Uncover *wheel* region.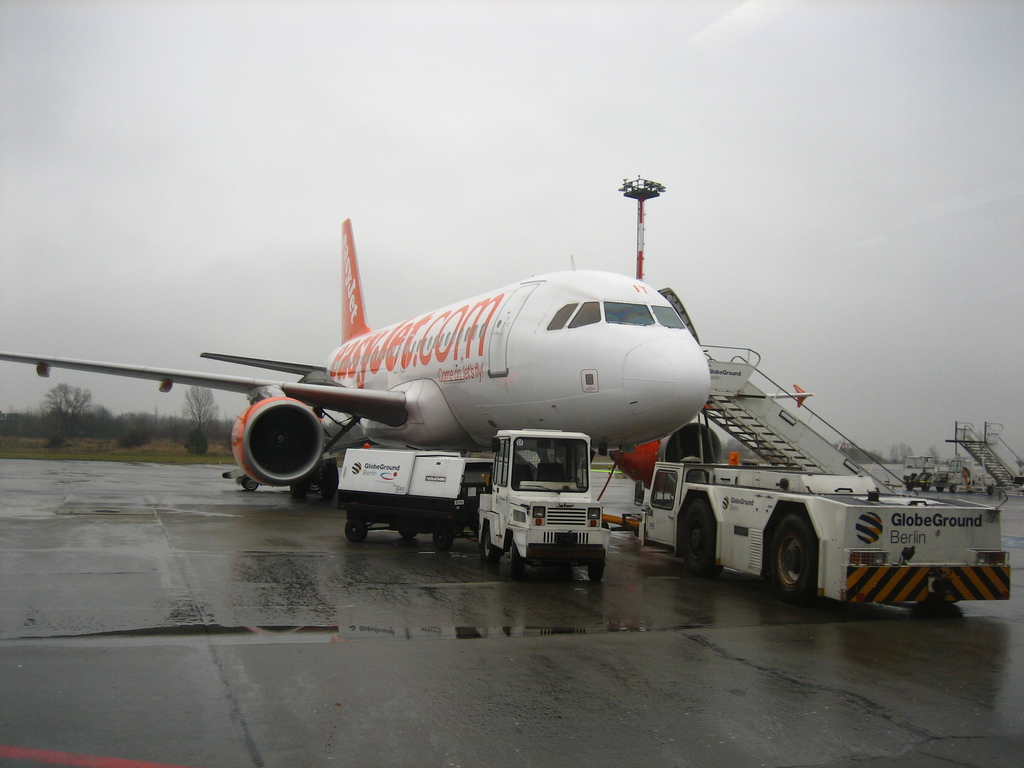
Uncovered: x1=950, y1=484, x2=956, y2=493.
